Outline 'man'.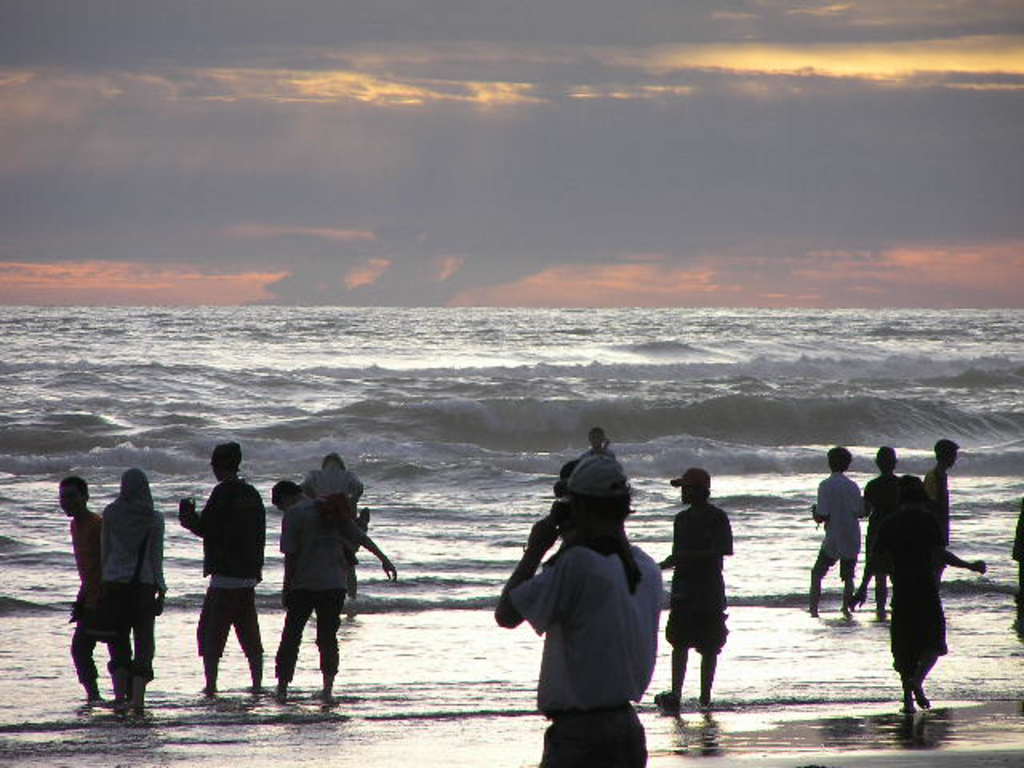
Outline: crop(795, 440, 867, 624).
